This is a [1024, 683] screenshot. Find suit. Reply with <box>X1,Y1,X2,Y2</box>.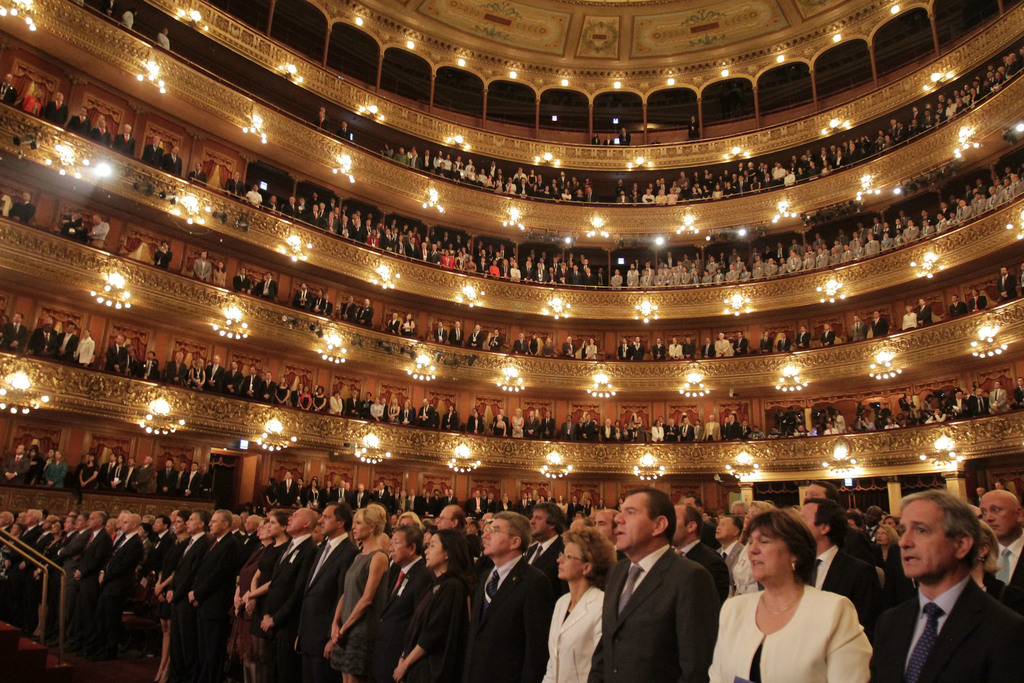
<box>257,281,278,299</box>.
